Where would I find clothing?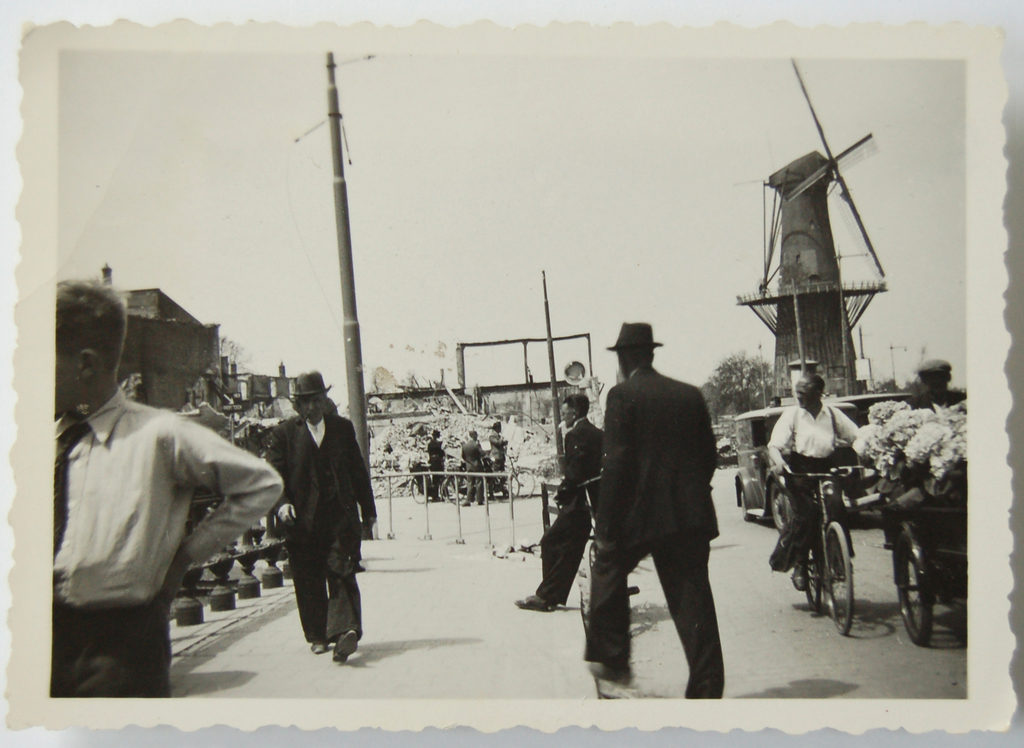
At pyautogui.locateOnScreen(488, 431, 506, 464).
